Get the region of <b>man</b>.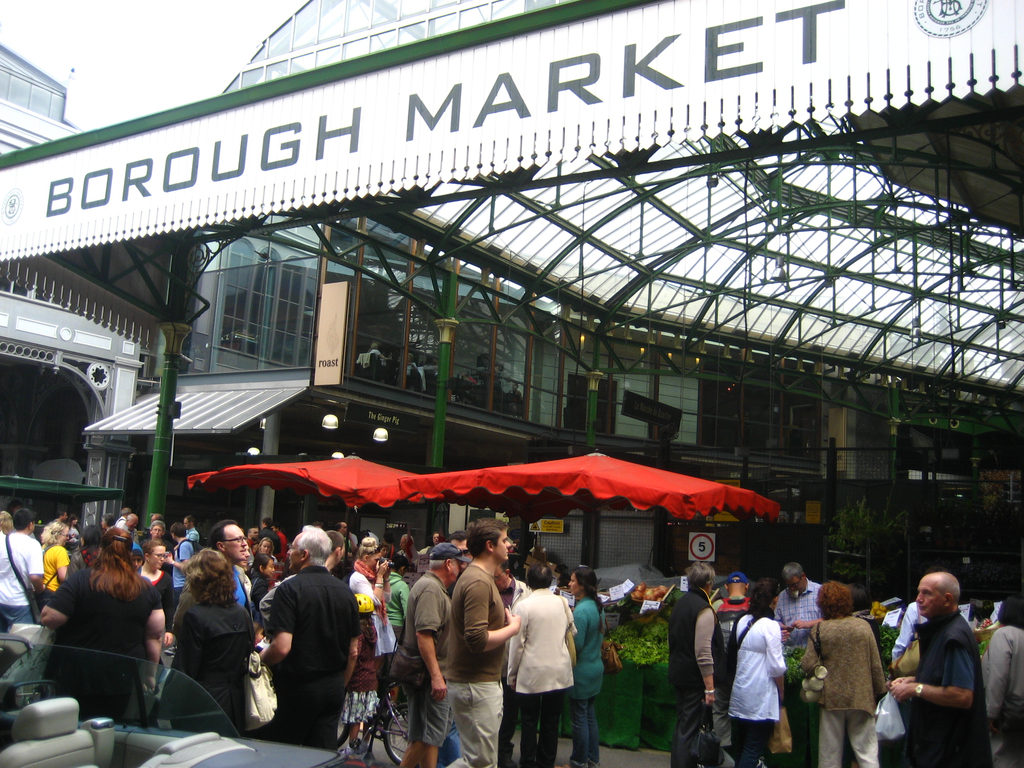
{"left": 668, "top": 559, "right": 727, "bottom": 767}.
